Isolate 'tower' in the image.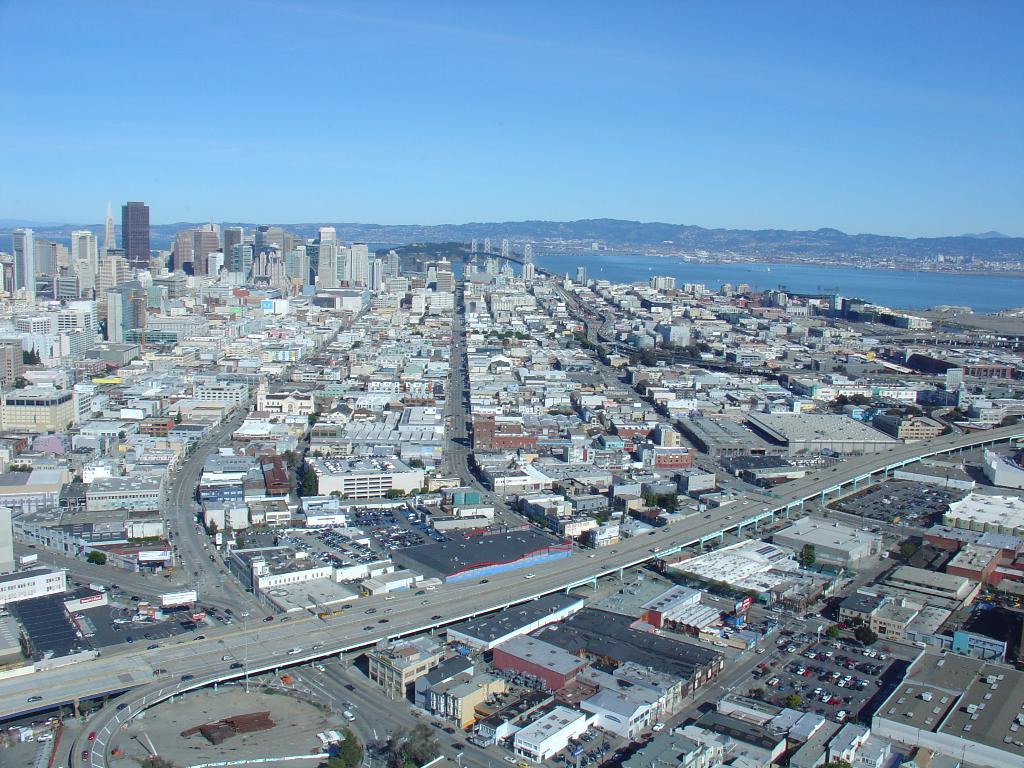
Isolated region: bbox=[105, 186, 165, 275].
